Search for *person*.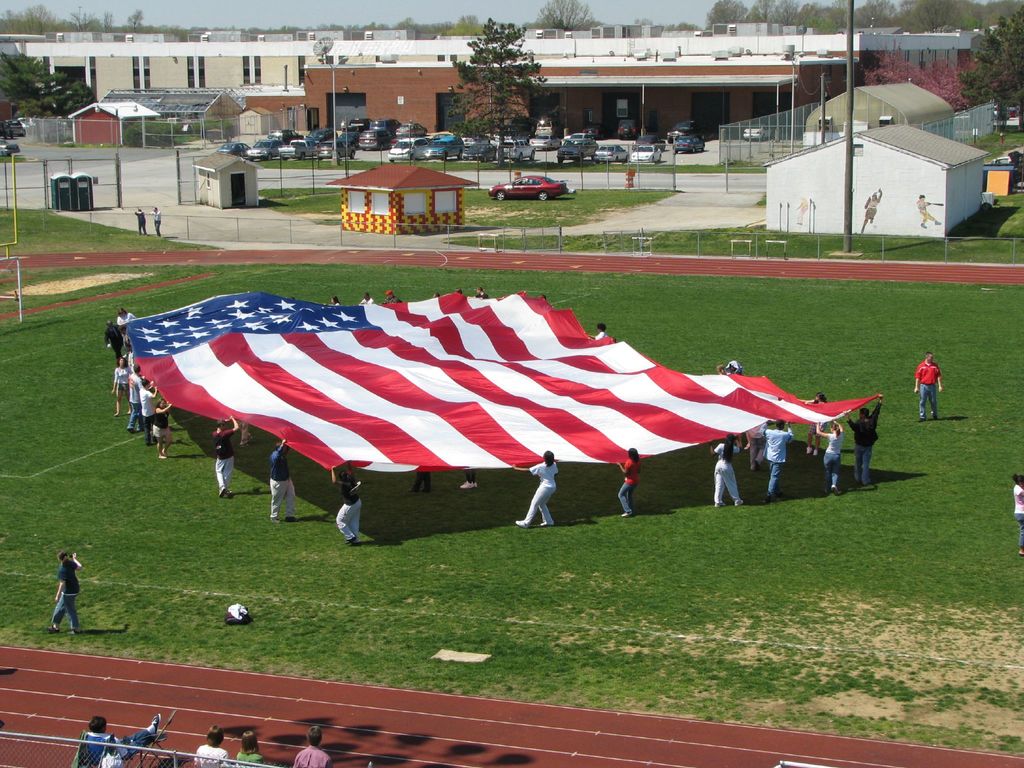
Found at (273,441,302,525).
